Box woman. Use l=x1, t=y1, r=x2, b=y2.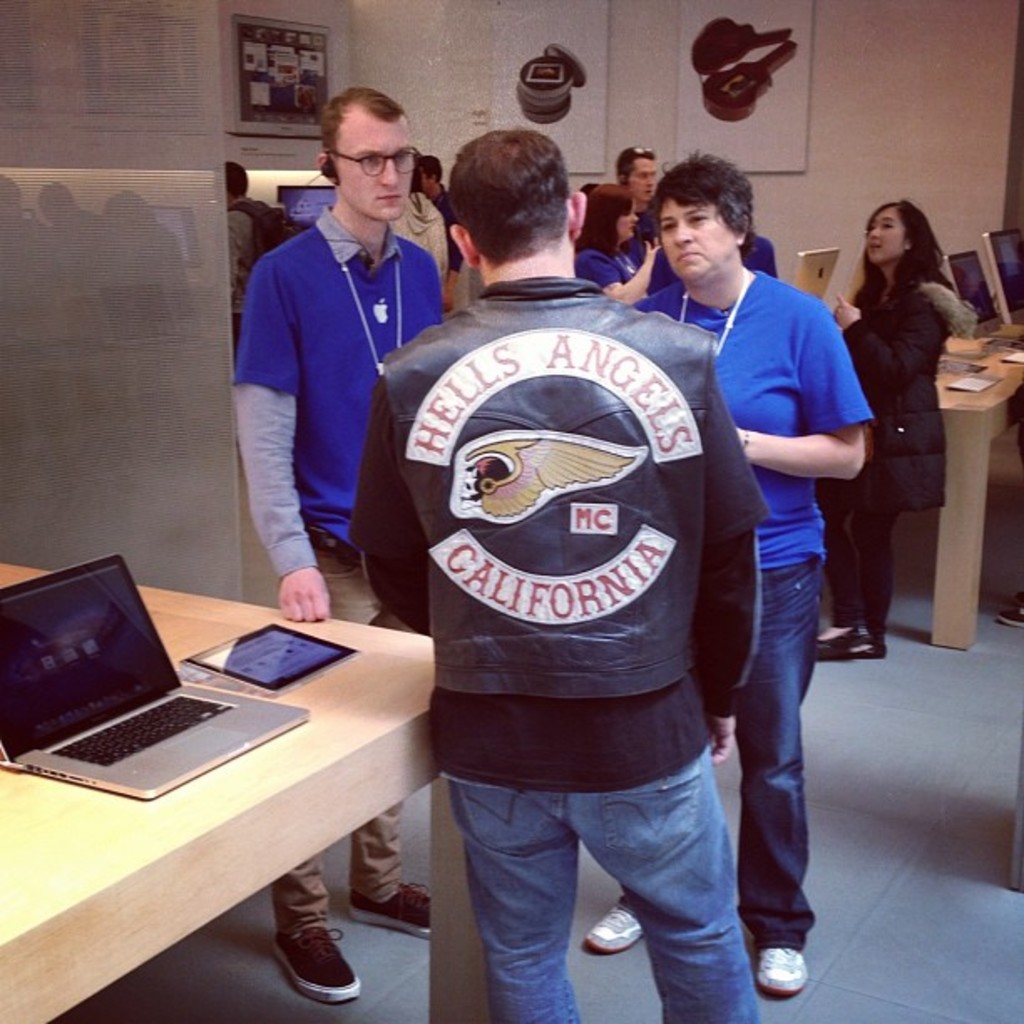
l=852, t=196, r=997, b=637.
